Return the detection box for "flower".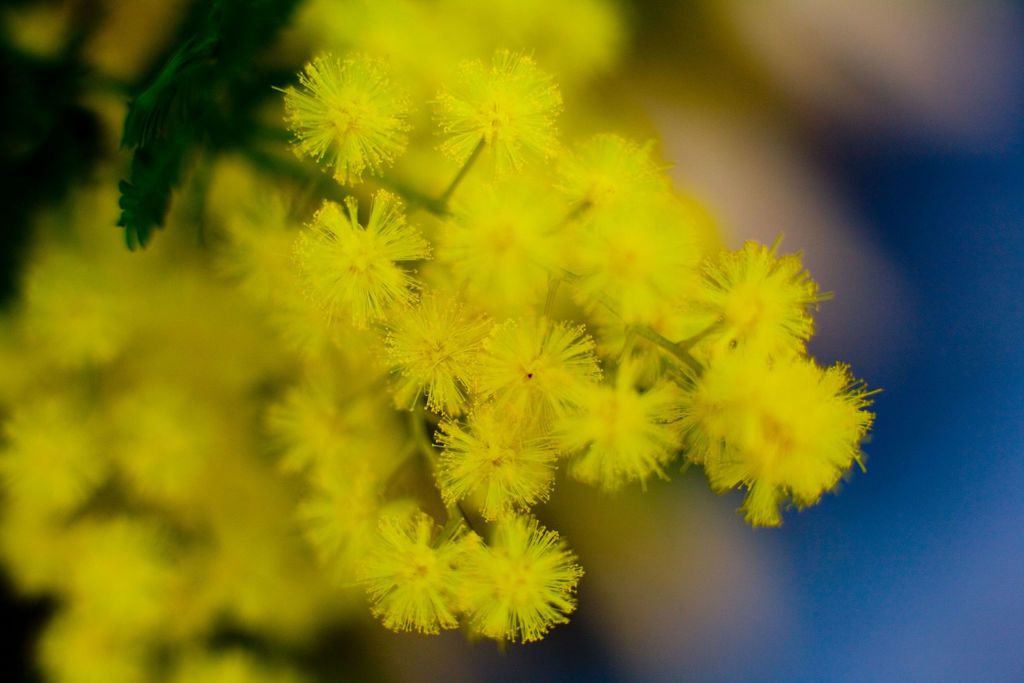
{"x1": 692, "y1": 236, "x2": 824, "y2": 352}.
